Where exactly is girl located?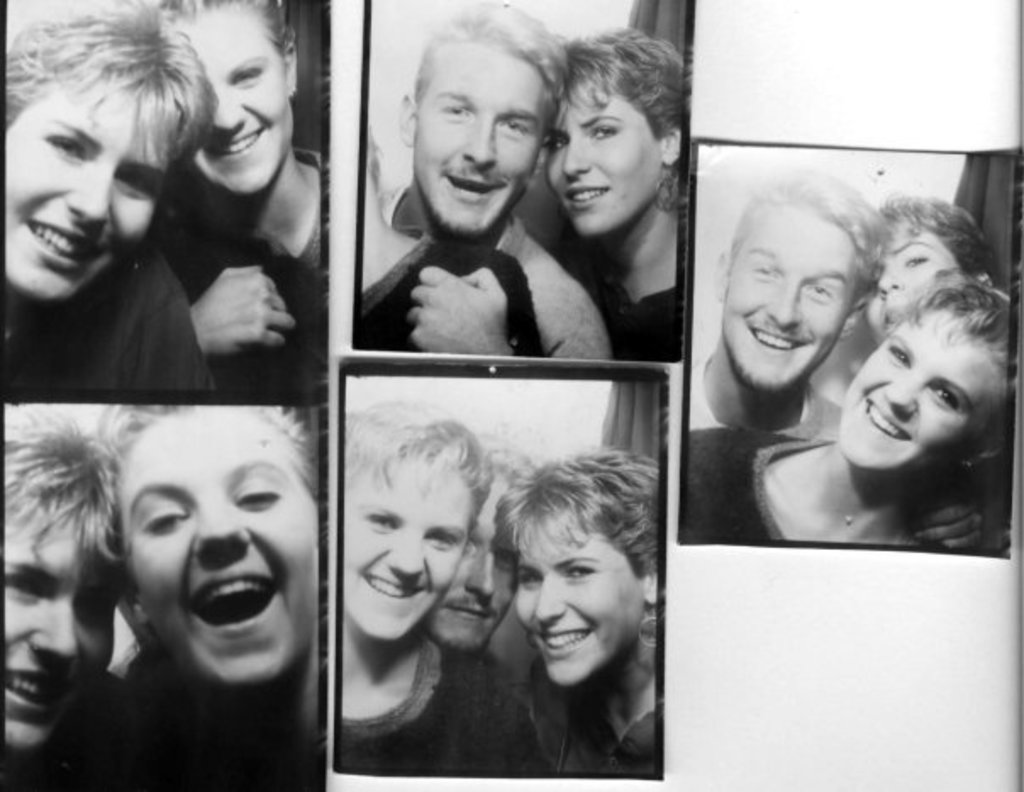
Its bounding box is BBox(3, 0, 212, 397).
